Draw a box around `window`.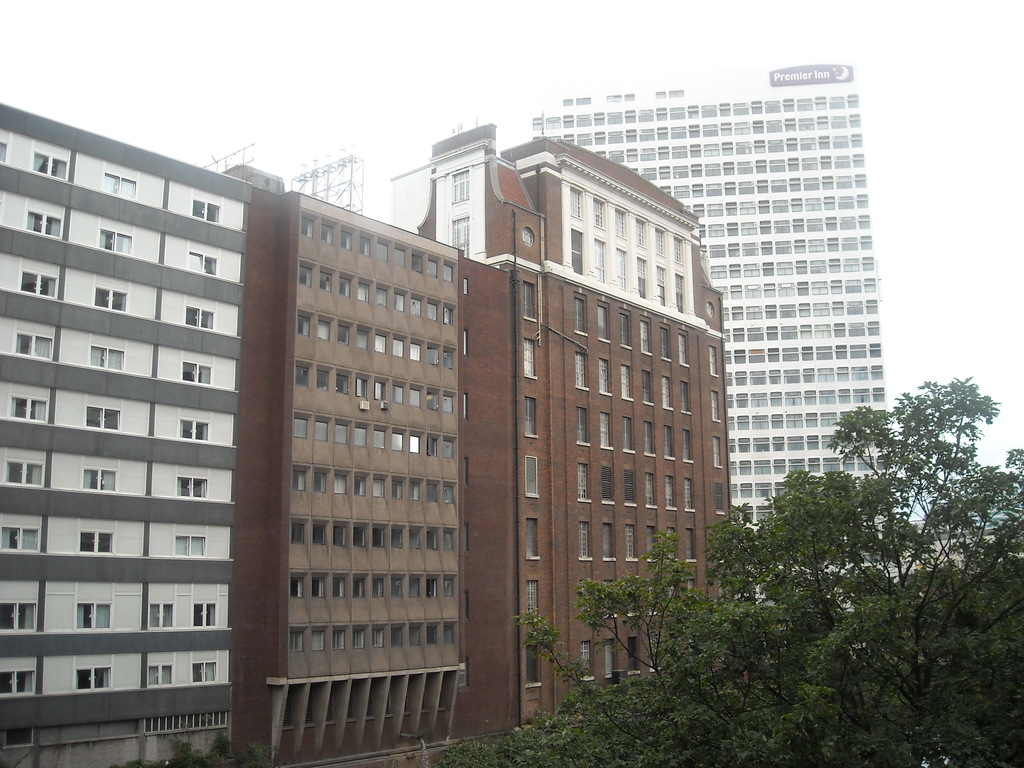
x1=367, y1=694, x2=374, y2=719.
